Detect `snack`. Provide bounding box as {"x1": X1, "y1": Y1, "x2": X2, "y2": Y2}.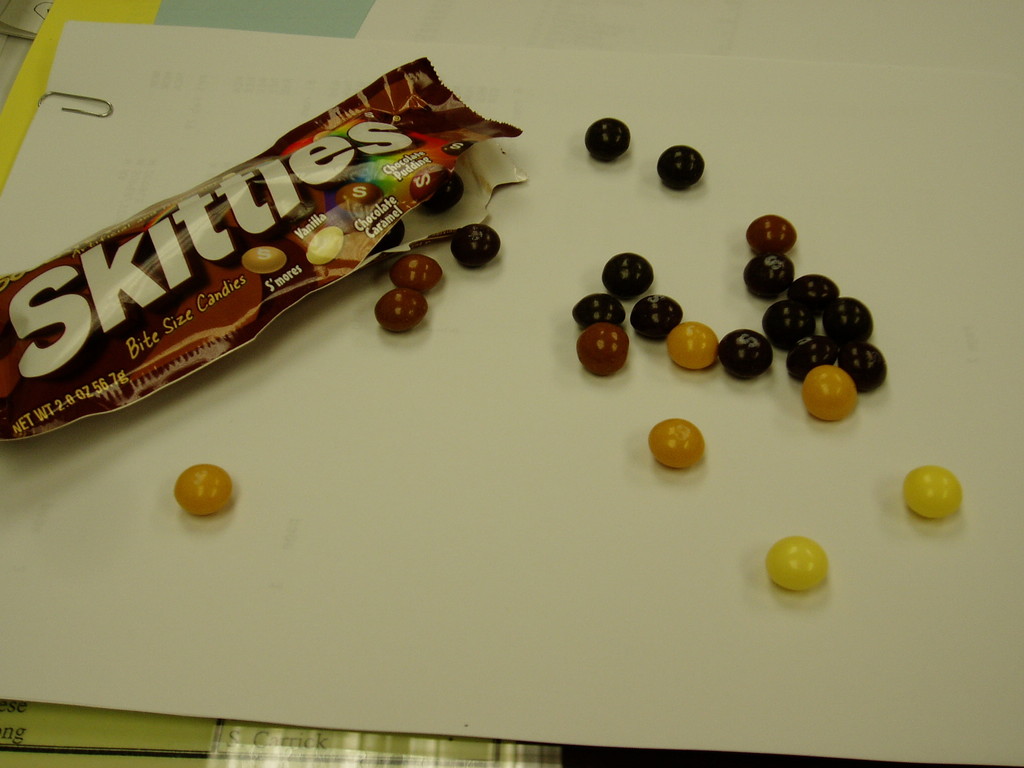
{"x1": 904, "y1": 468, "x2": 966, "y2": 523}.
